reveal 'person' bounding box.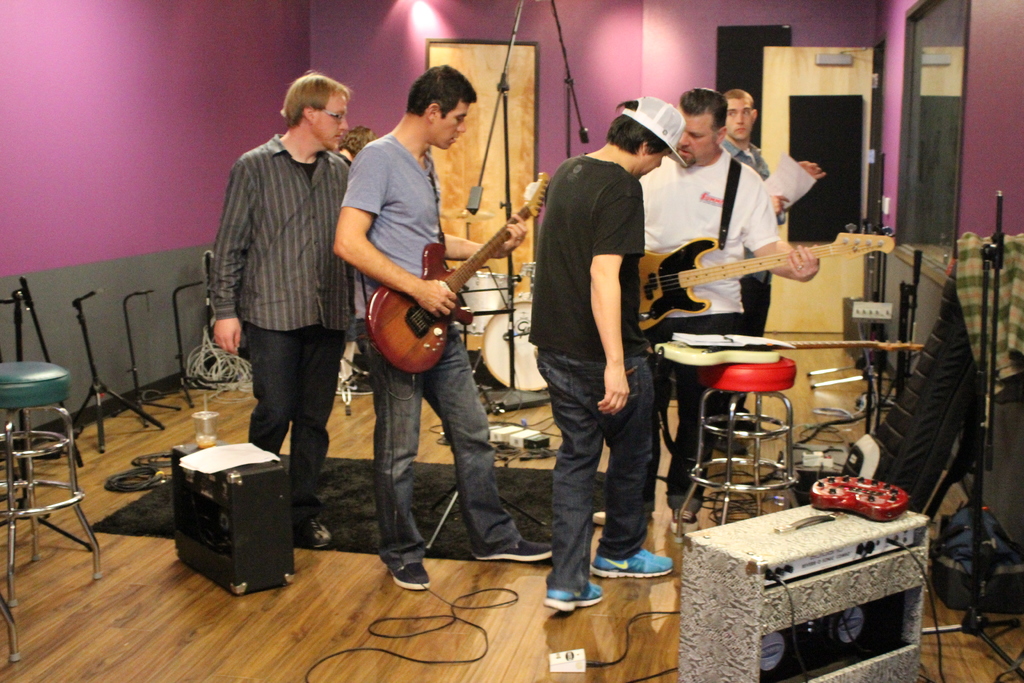
Revealed: [x1=649, y1=83, x2=819, y2=531].
